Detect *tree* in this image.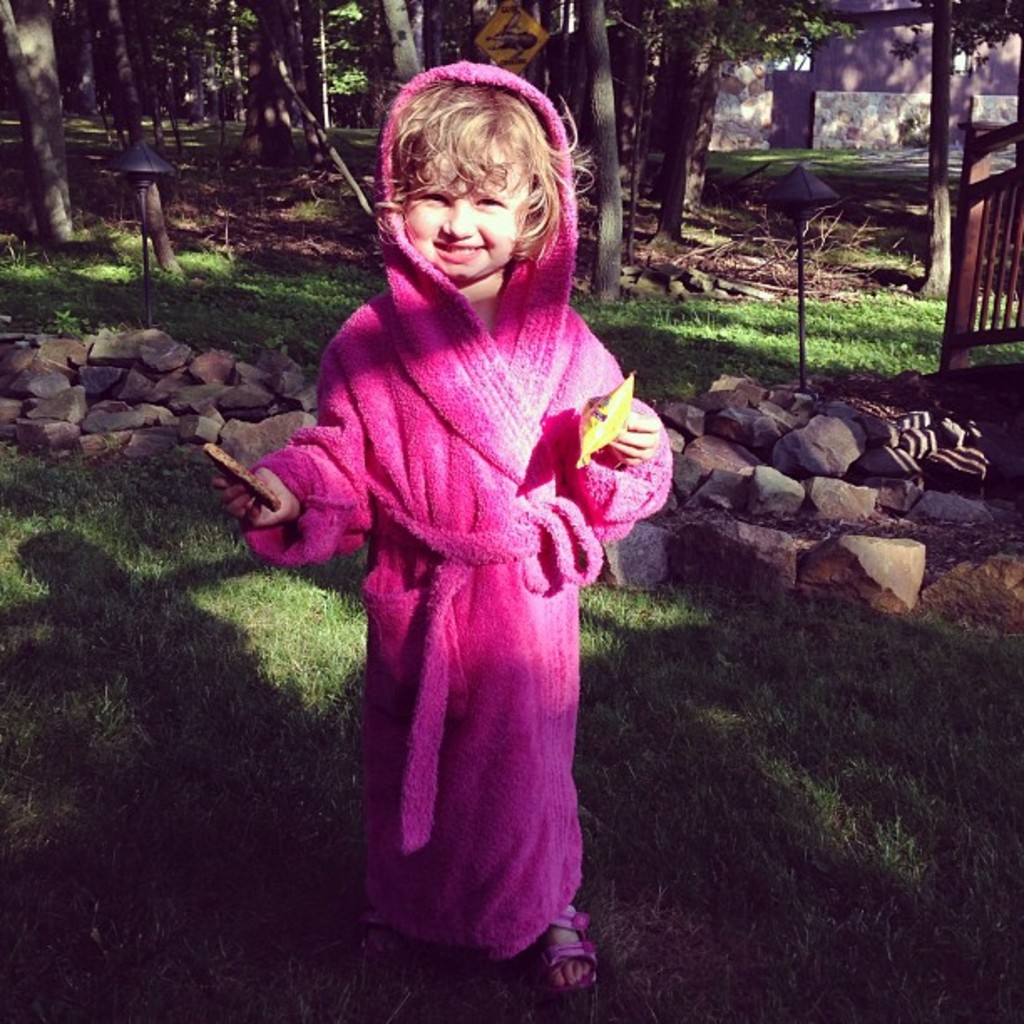
Detection: 905 0 1022 315.
